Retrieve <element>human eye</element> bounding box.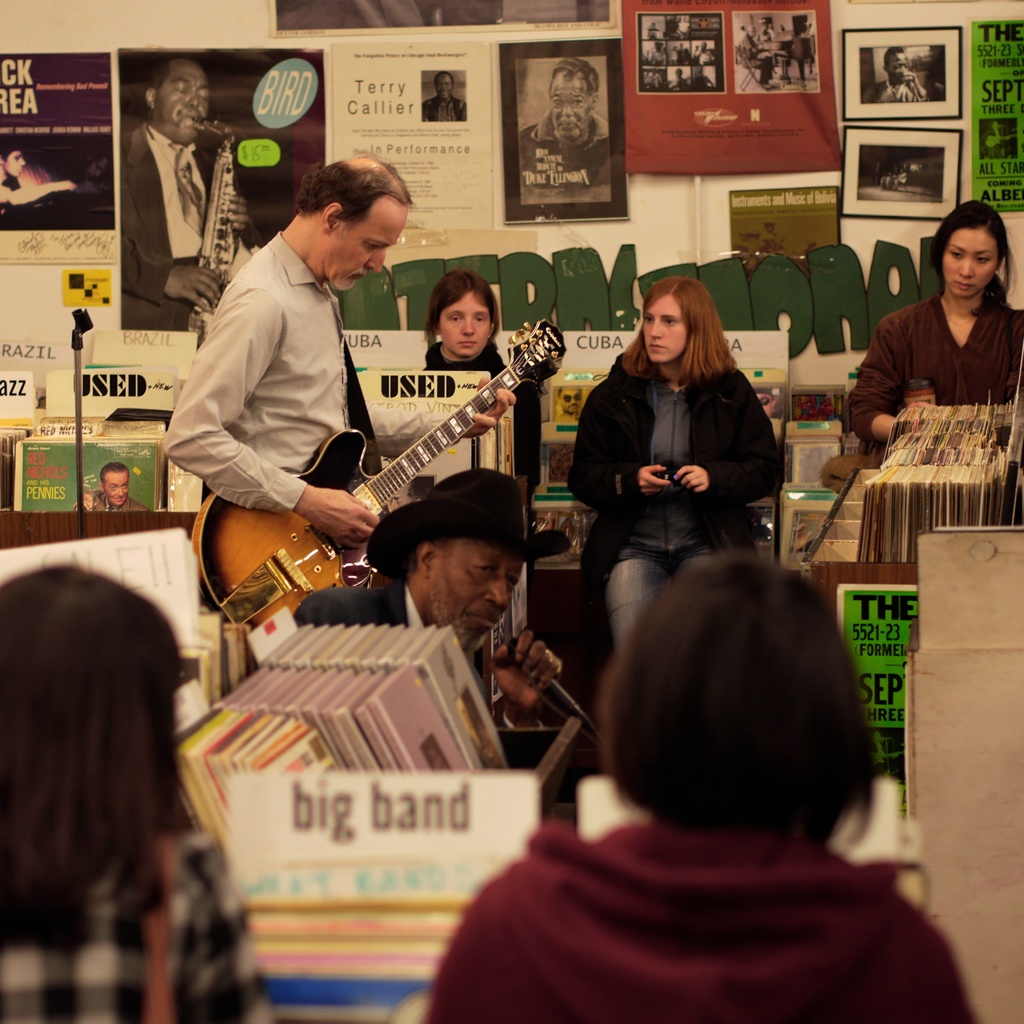
Bounding box: select_region(469, 564, 497, 579).
